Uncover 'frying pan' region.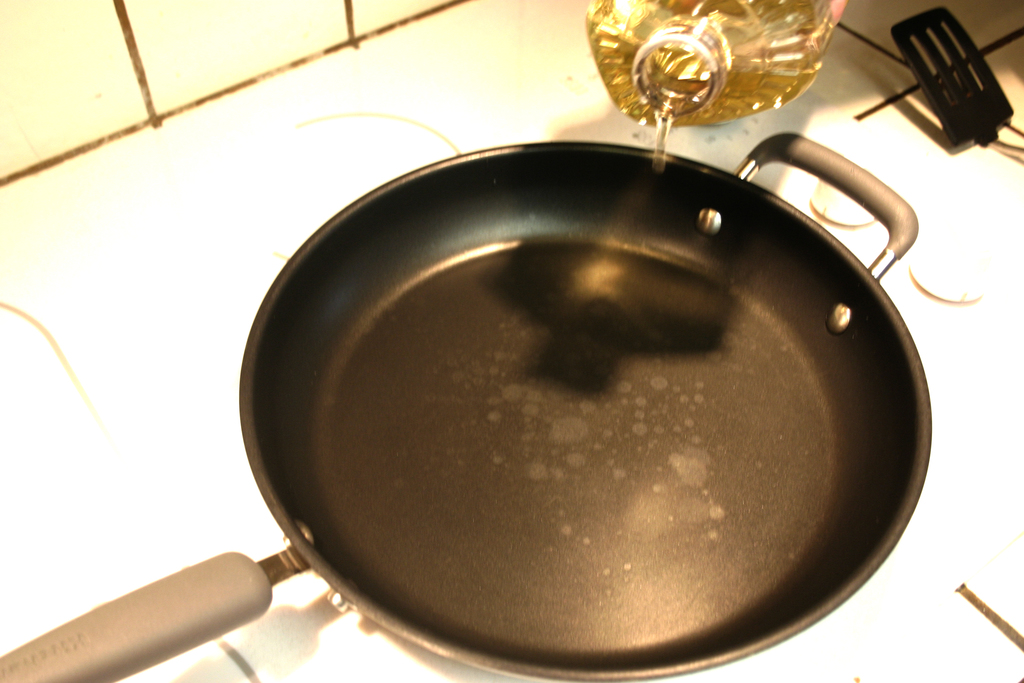
Uncovered: 0 157 933 682.
